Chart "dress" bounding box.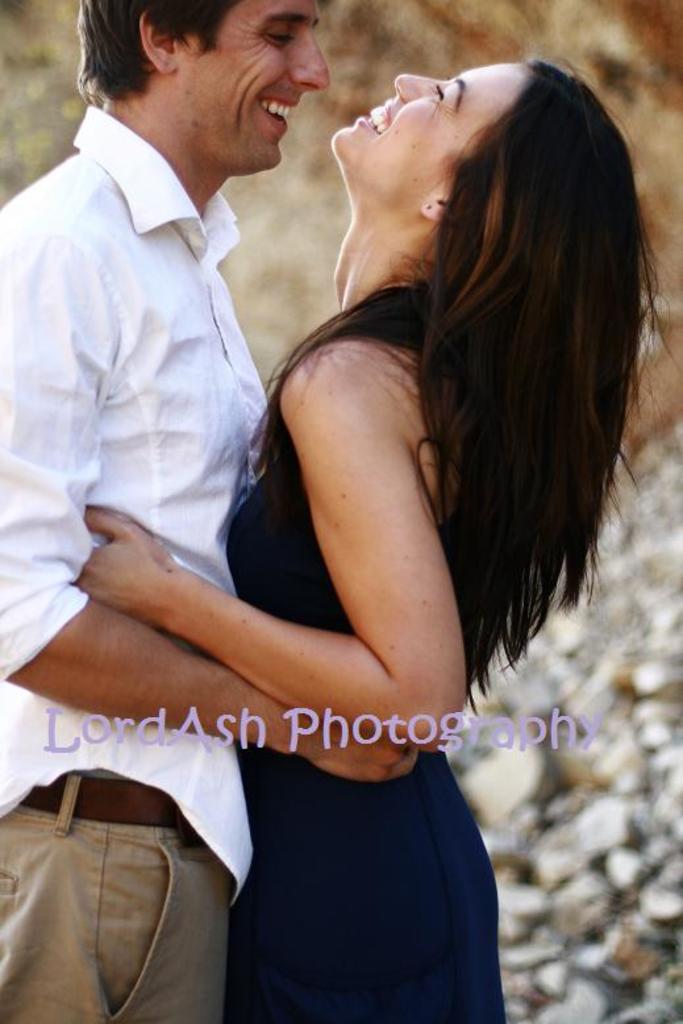
Charted: (left=222, top=286, right=505, bottom=1023).
